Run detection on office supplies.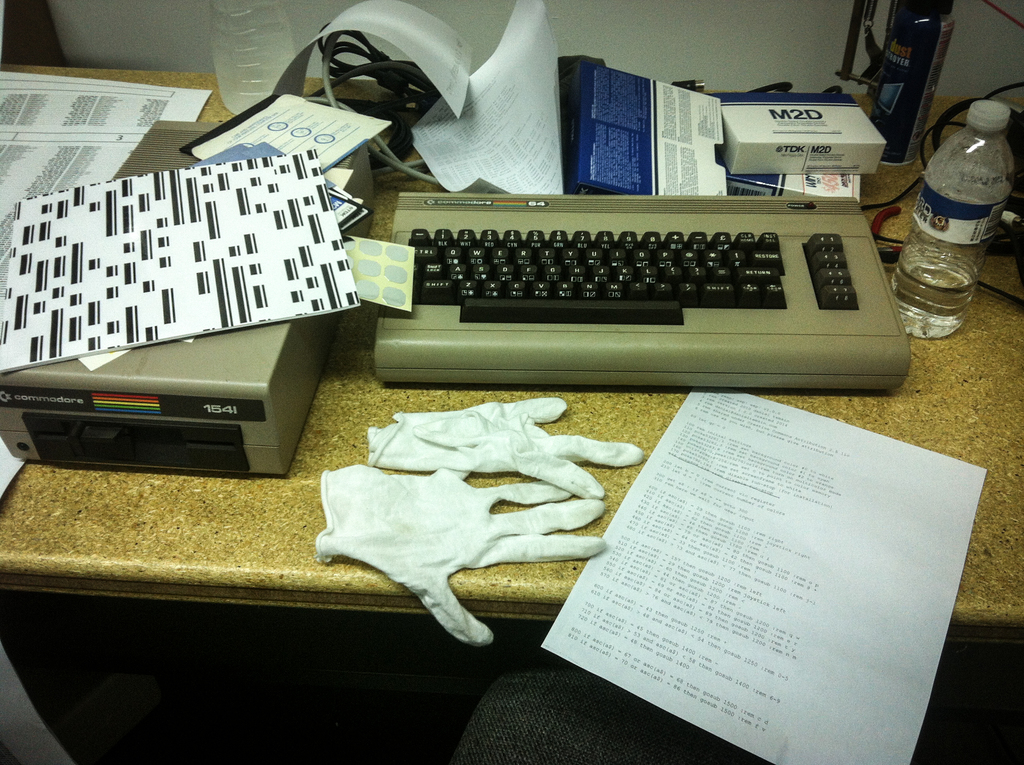
Result: {"left": 313, "top": 464, "right": 609, "bottom": 641}.
